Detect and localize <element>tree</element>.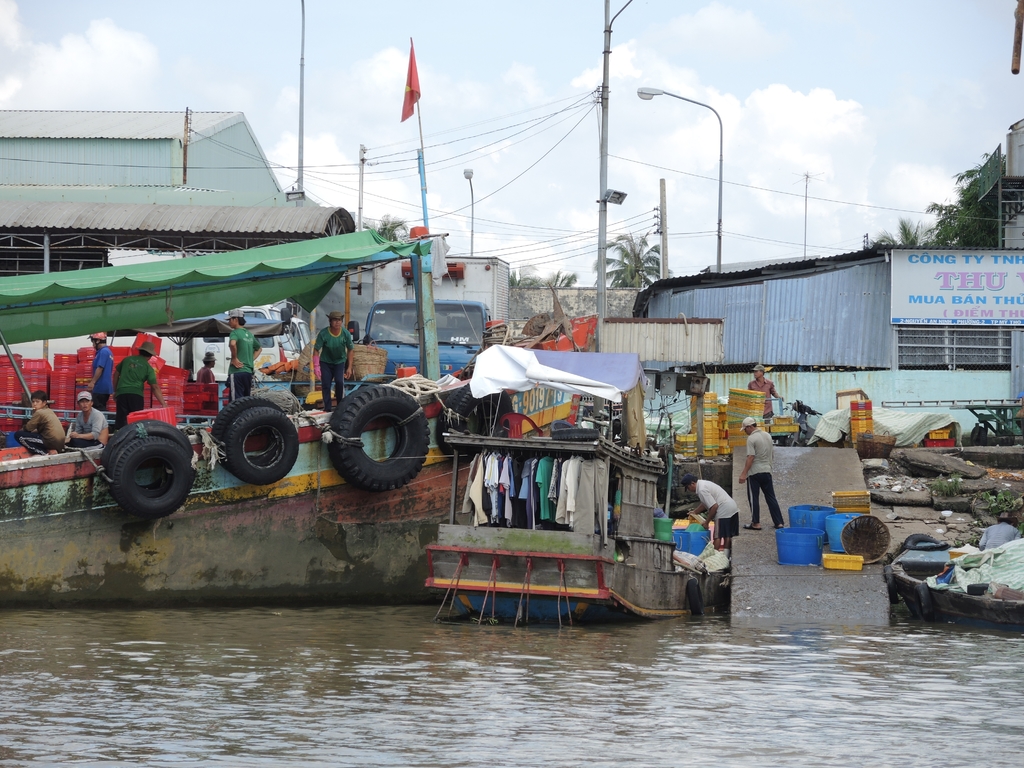
Localized at (x1=590, y1=232, x2=660, y2=291).
